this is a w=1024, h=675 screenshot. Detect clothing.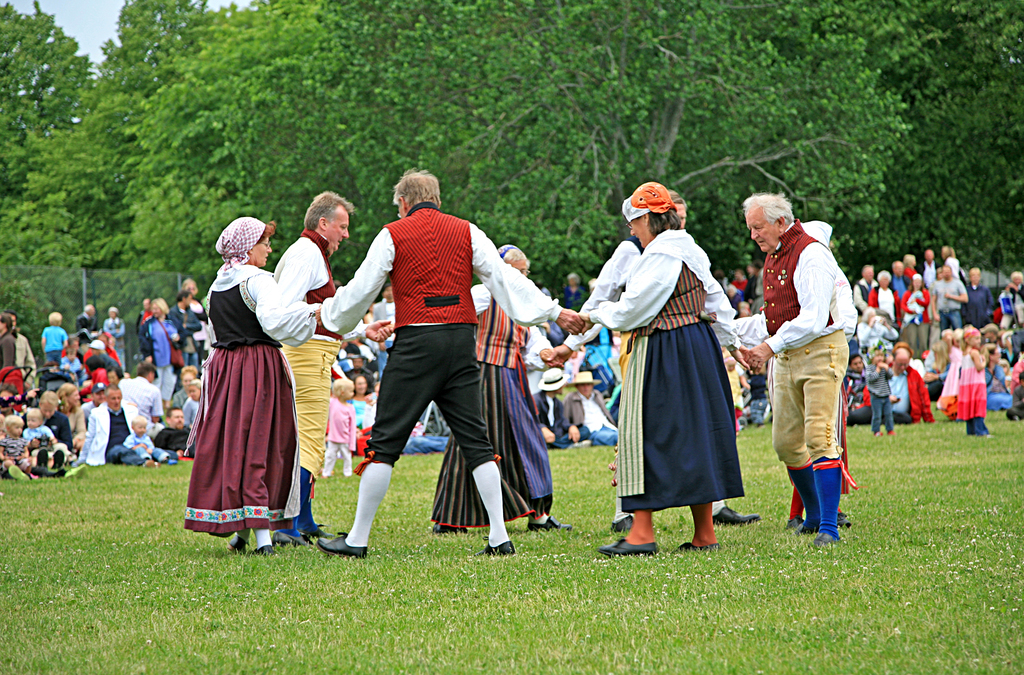
BBox(905, 282, 933, 343).
